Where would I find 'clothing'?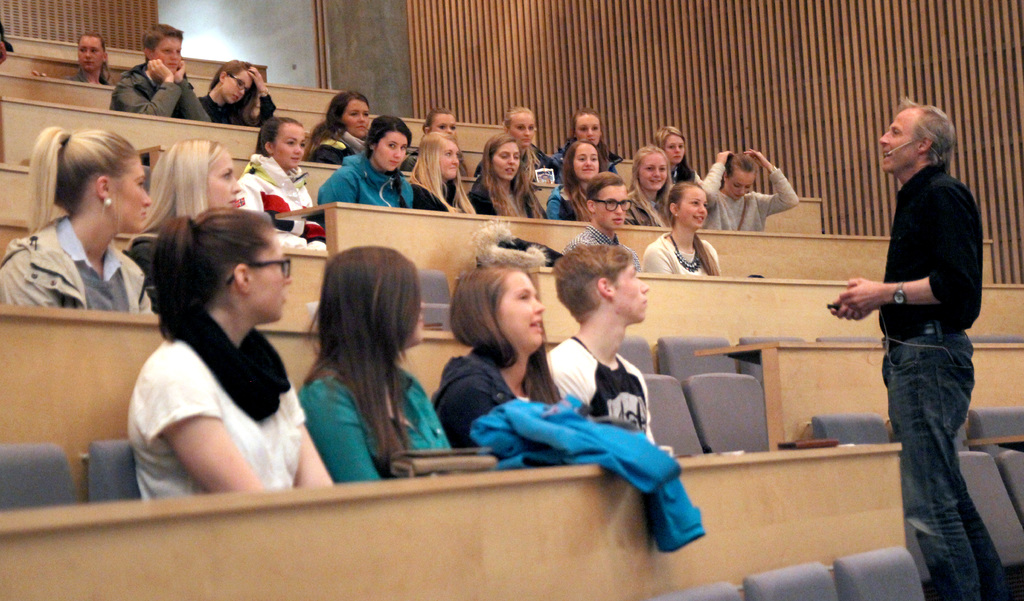
At locate(871, 157, 976, 589).
